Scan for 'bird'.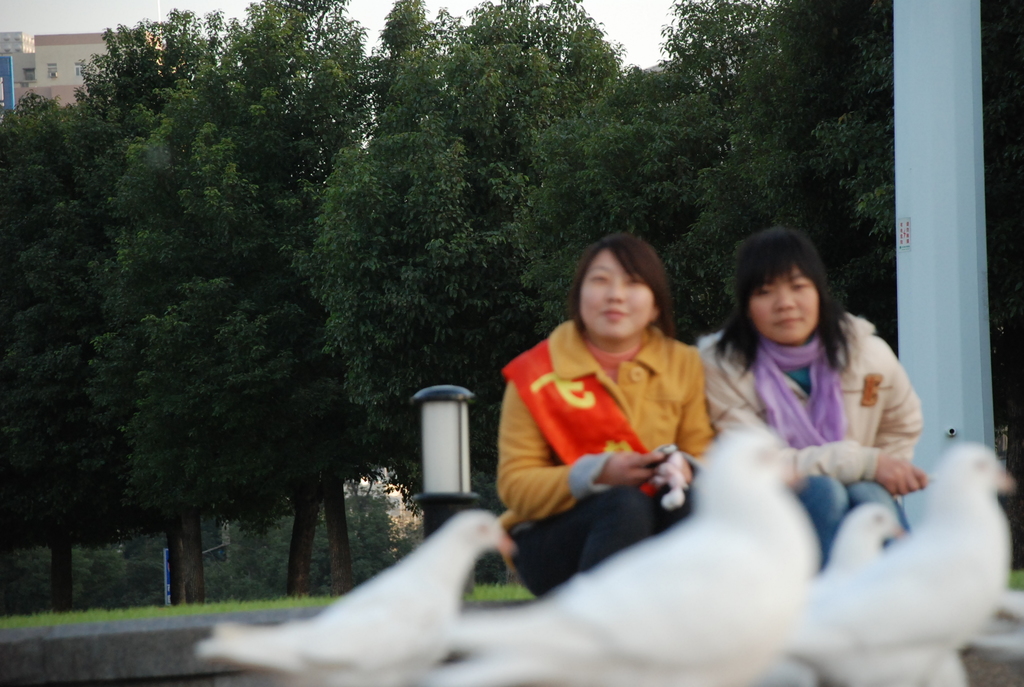
Scan result: l=415, t=425, r=823, b=683.
